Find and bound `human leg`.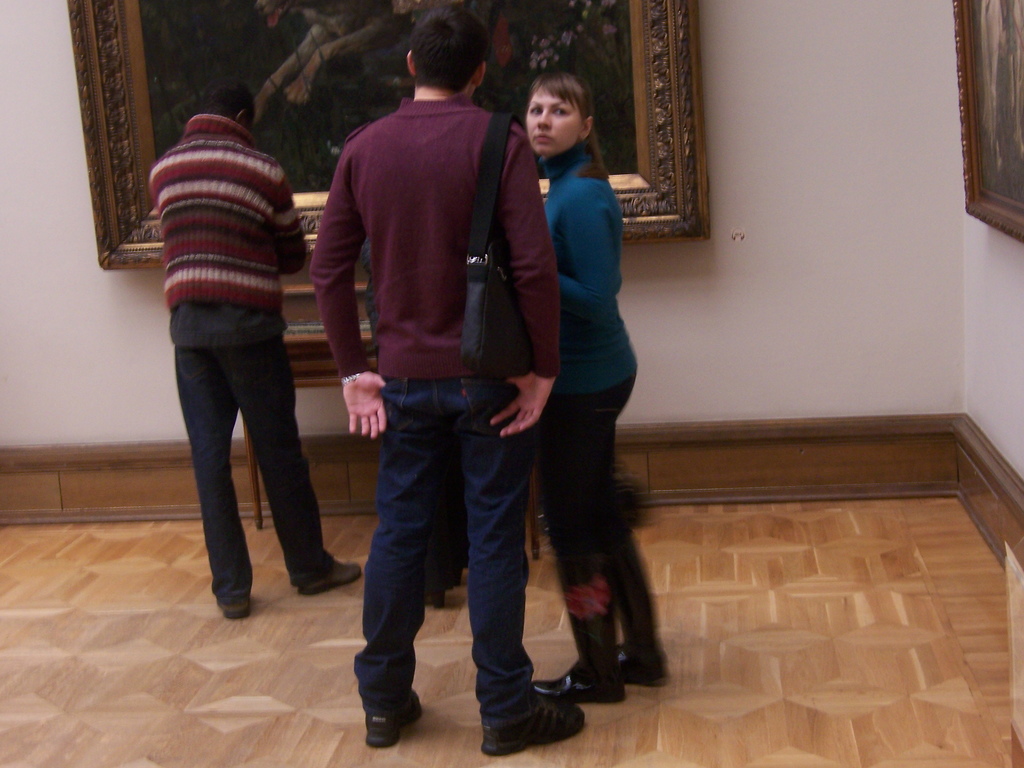
Bound: [456,378,583,751].
